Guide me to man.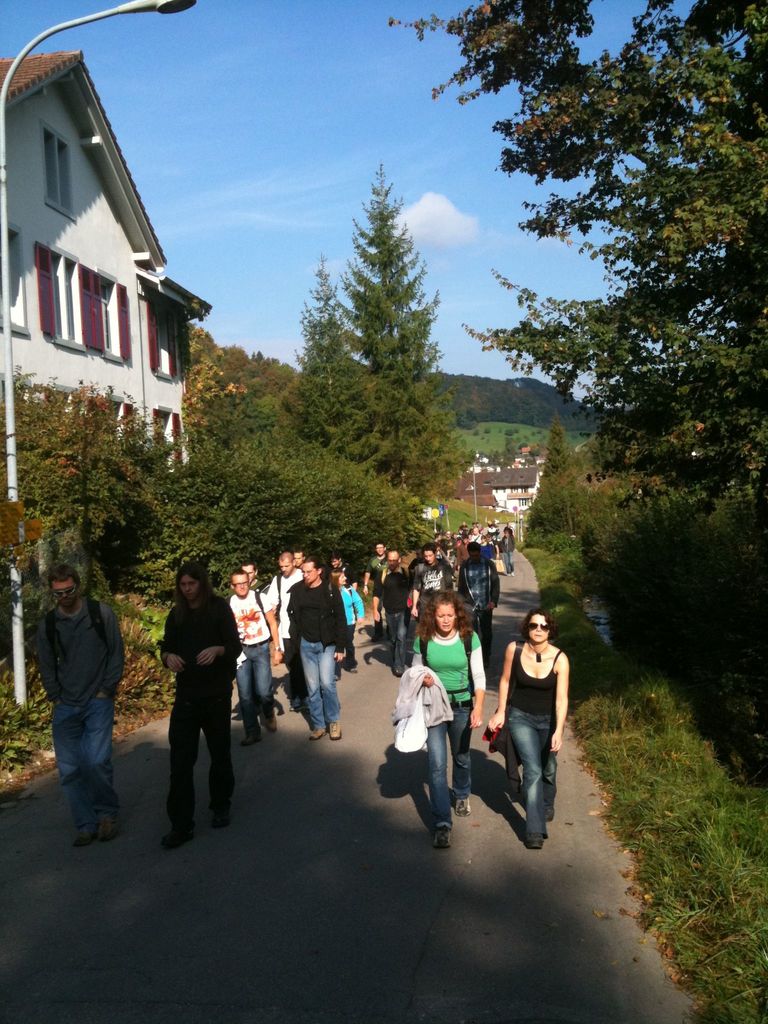
Guidance: bbox=[289, 545, 305, 566].
